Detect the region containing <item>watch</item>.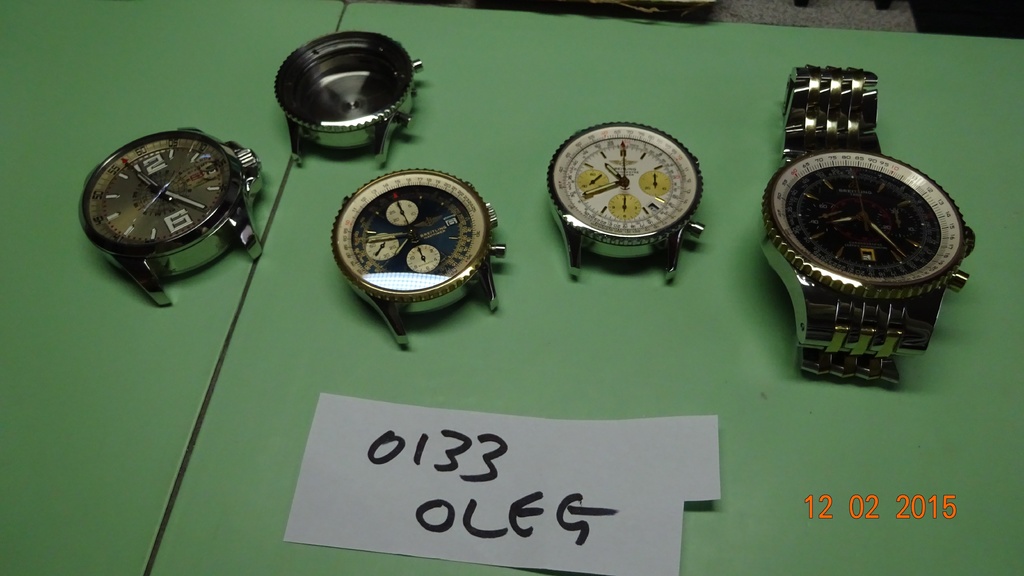
{"left": 762, "top": 59, "right": 977, "bottom": 388}.
